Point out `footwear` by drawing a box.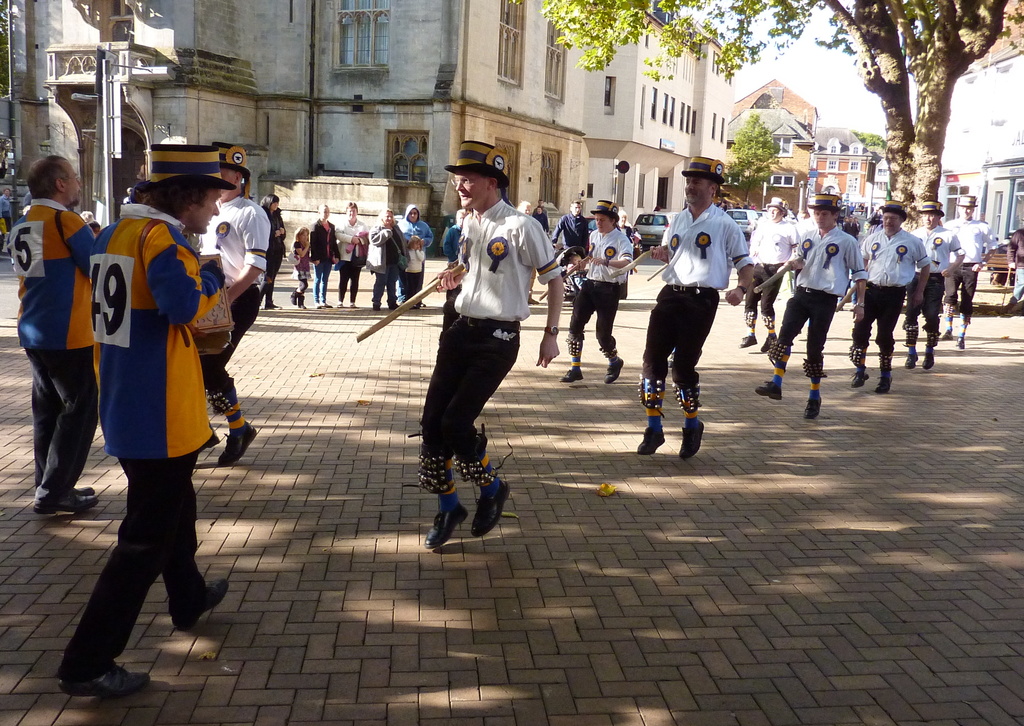
rect(219, 417, 257, 465).
